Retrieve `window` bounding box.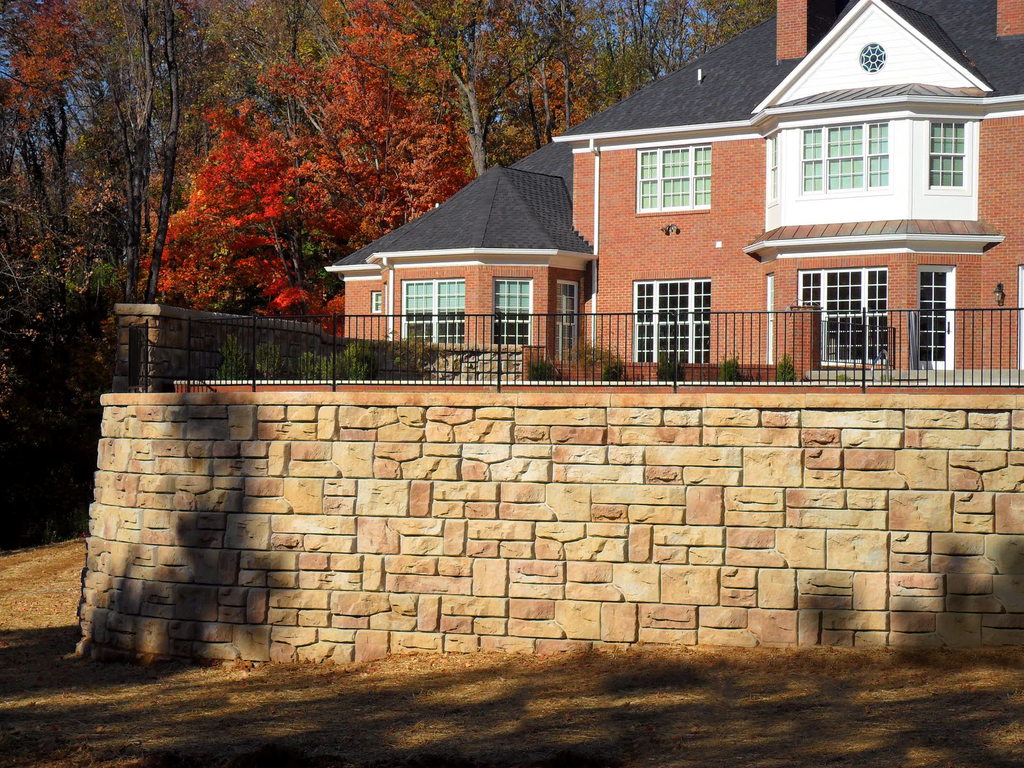
Bounding box: (493,278,533,349).
